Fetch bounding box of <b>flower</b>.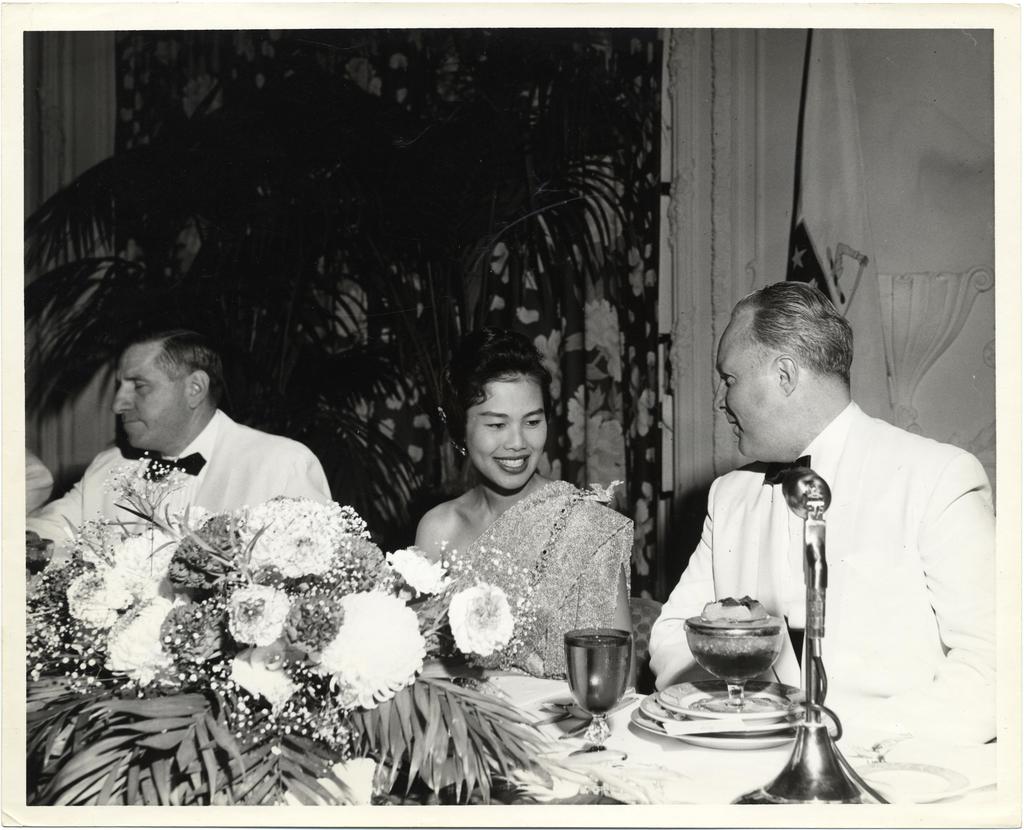
Bbox: 433:582:520:674.
